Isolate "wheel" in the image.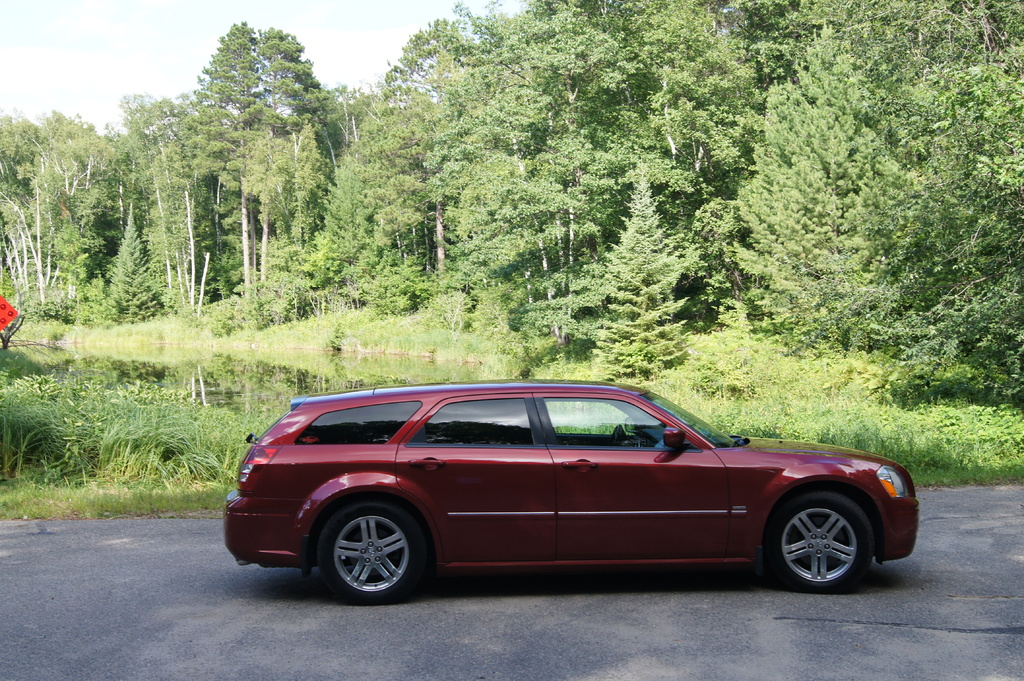
Isolated region: 771 494 872 594.
